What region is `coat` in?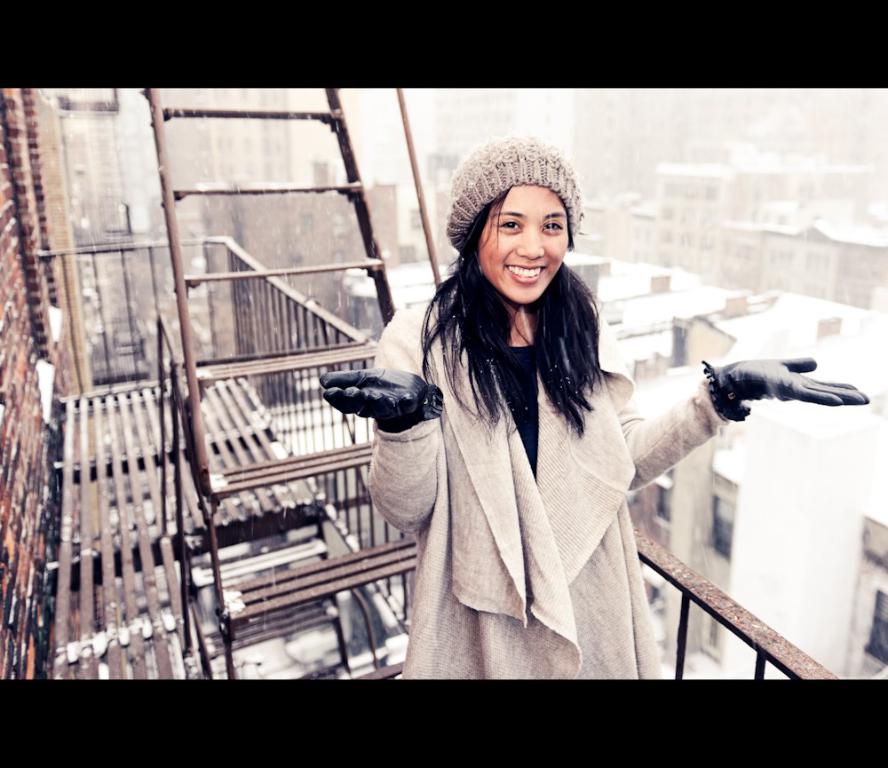
Rect(385, 232, 727, 692).
